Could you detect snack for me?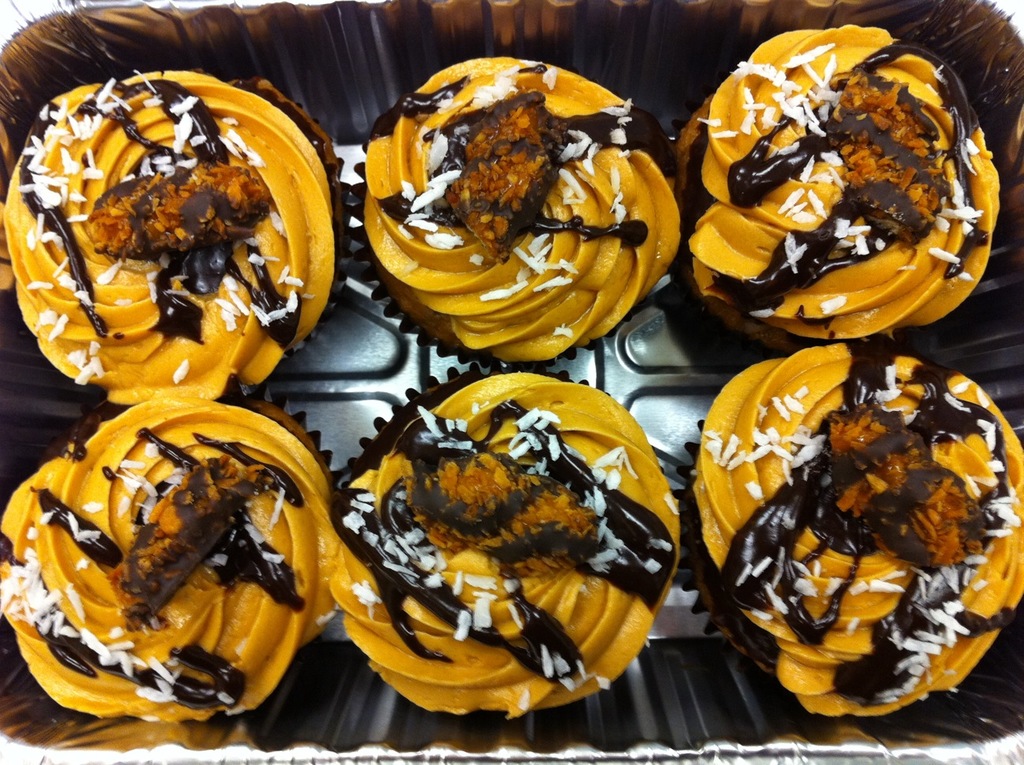
Detection result: bbox=(323, 371, 686, 728).
